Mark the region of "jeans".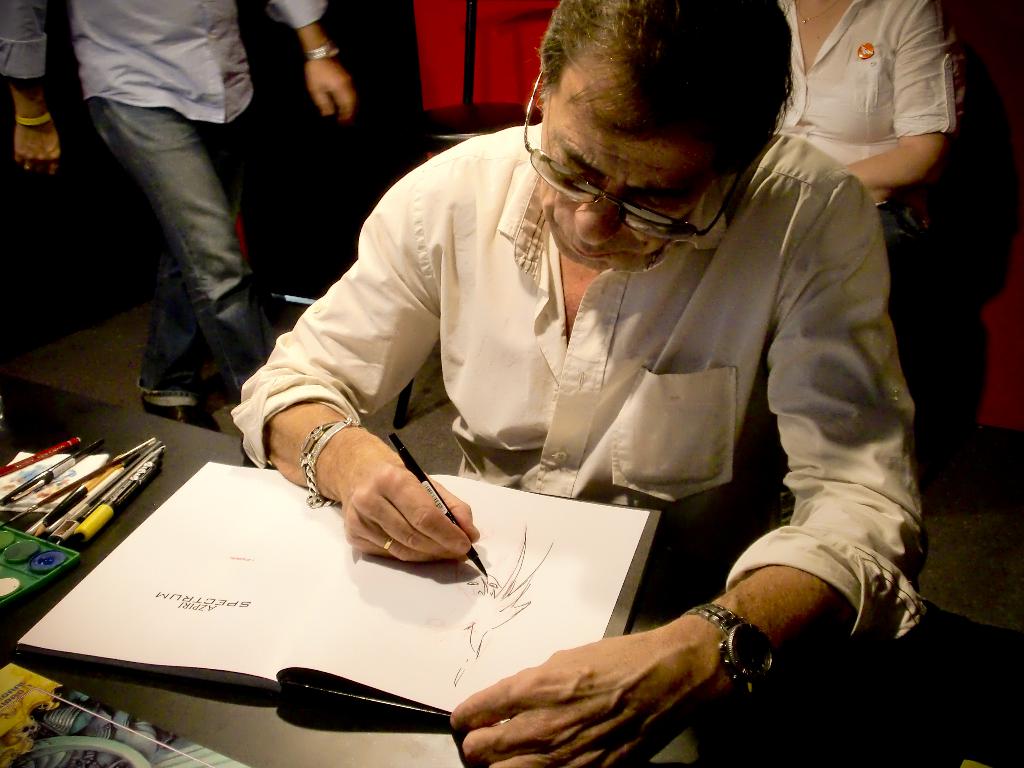
Region: locate(79, 95, 271, 440).
